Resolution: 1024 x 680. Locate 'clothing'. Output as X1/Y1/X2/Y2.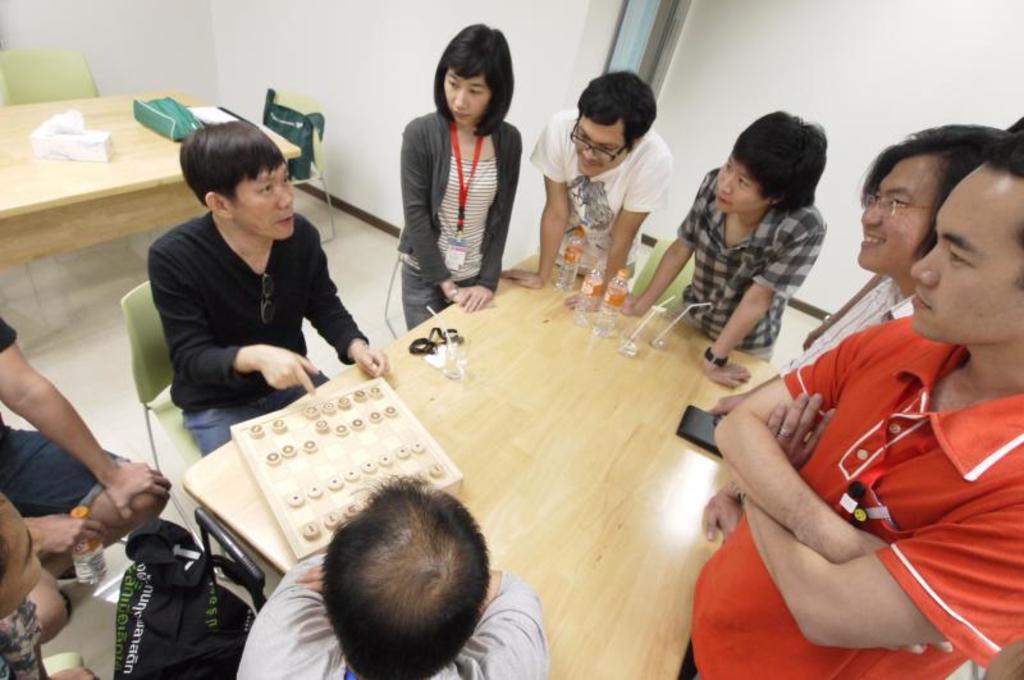
776/278/918/376.
